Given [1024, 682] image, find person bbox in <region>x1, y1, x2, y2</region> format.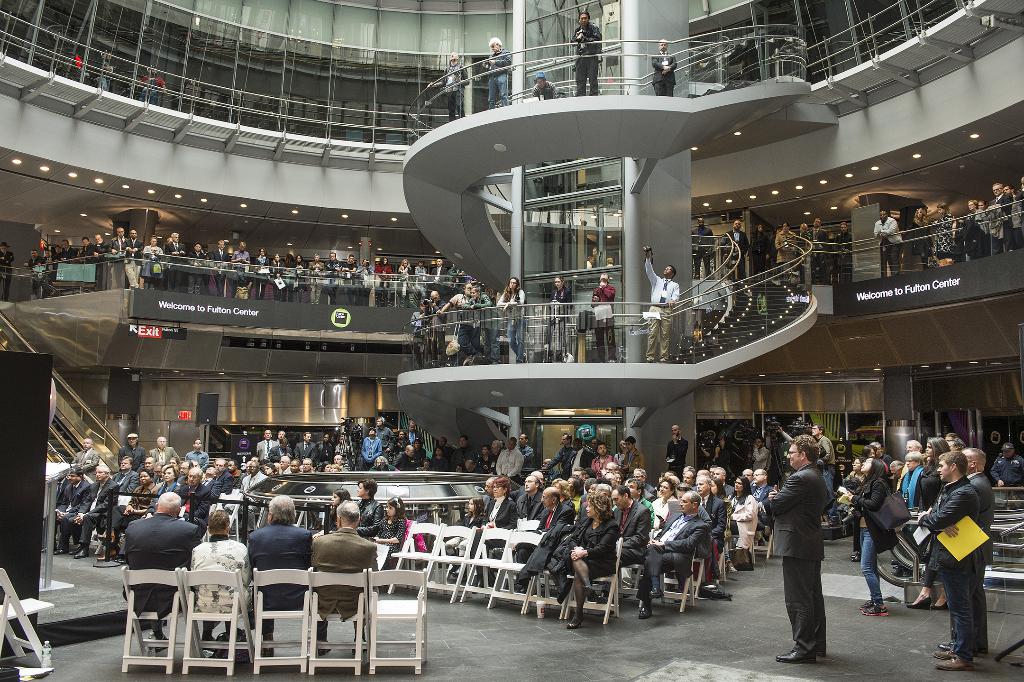
<region>732, 473, 762, 565</region>.
